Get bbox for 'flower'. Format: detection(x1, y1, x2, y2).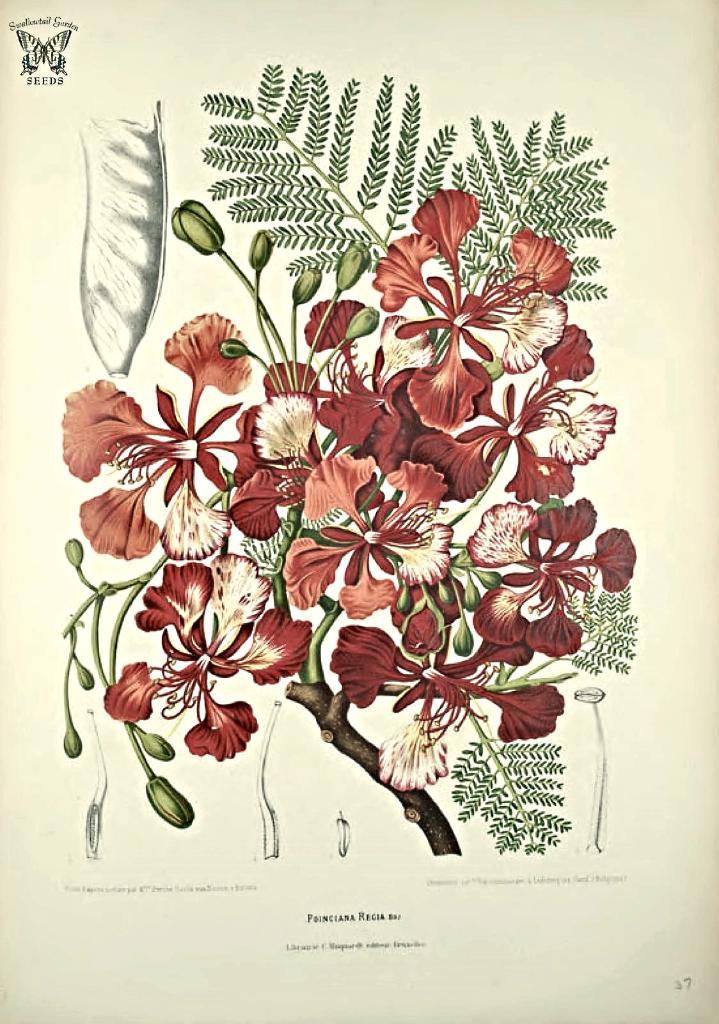
detection(290, 265, 324, 308).
